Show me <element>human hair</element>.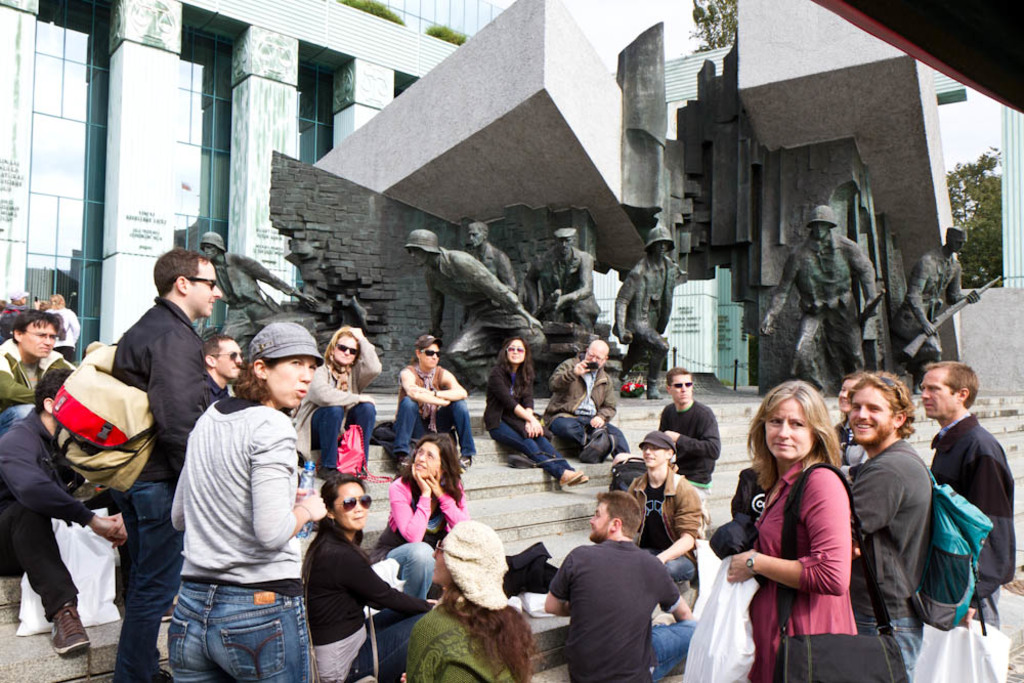
<element>human hair</element> is here: detection(923, 362, 977, 405).
